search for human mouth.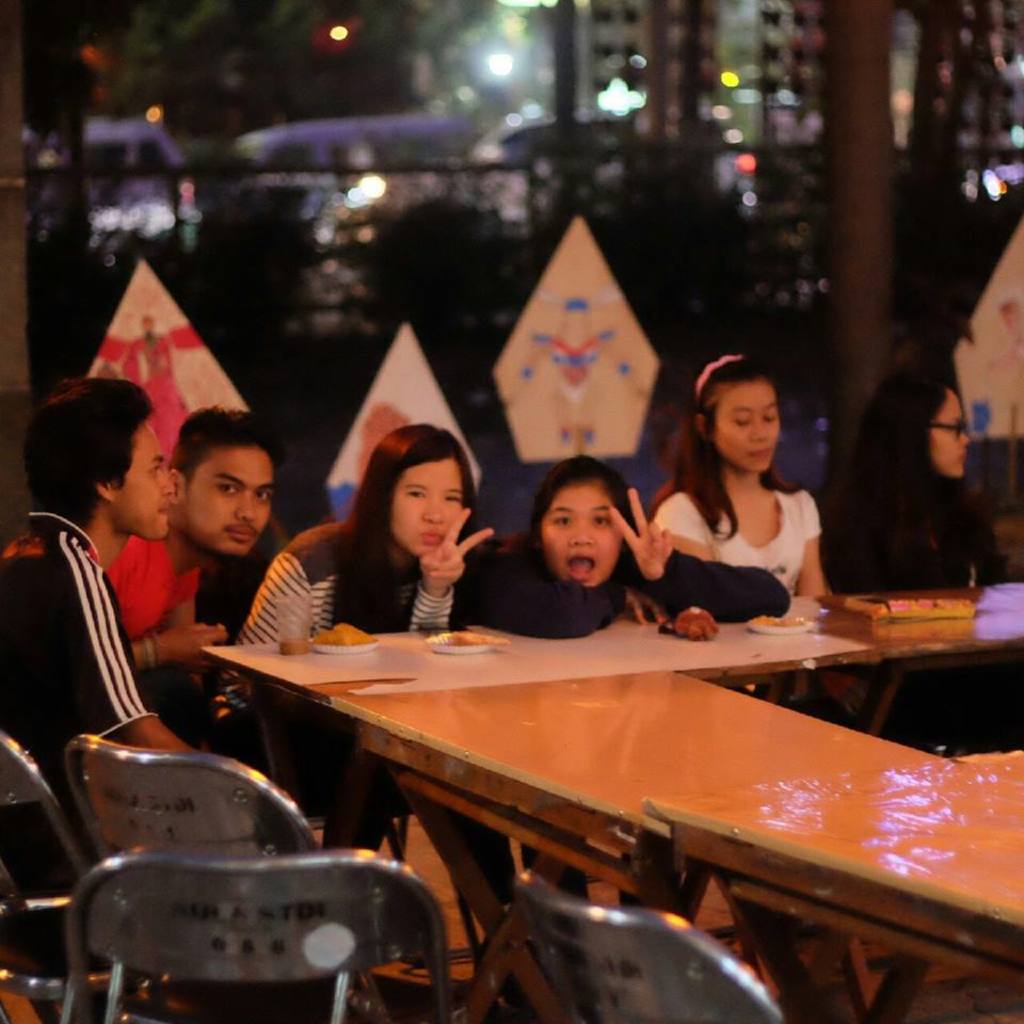
Found at [left=423, top=527, right=445, bottom=545].
